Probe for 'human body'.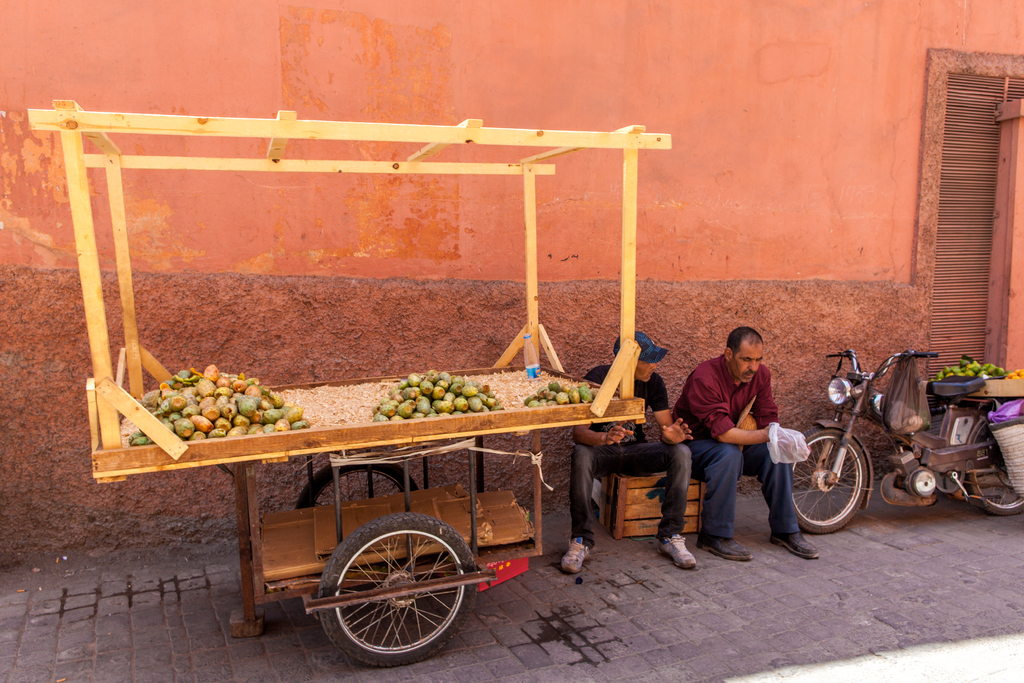
Probe result: detection(670, 346, 821, 566).
